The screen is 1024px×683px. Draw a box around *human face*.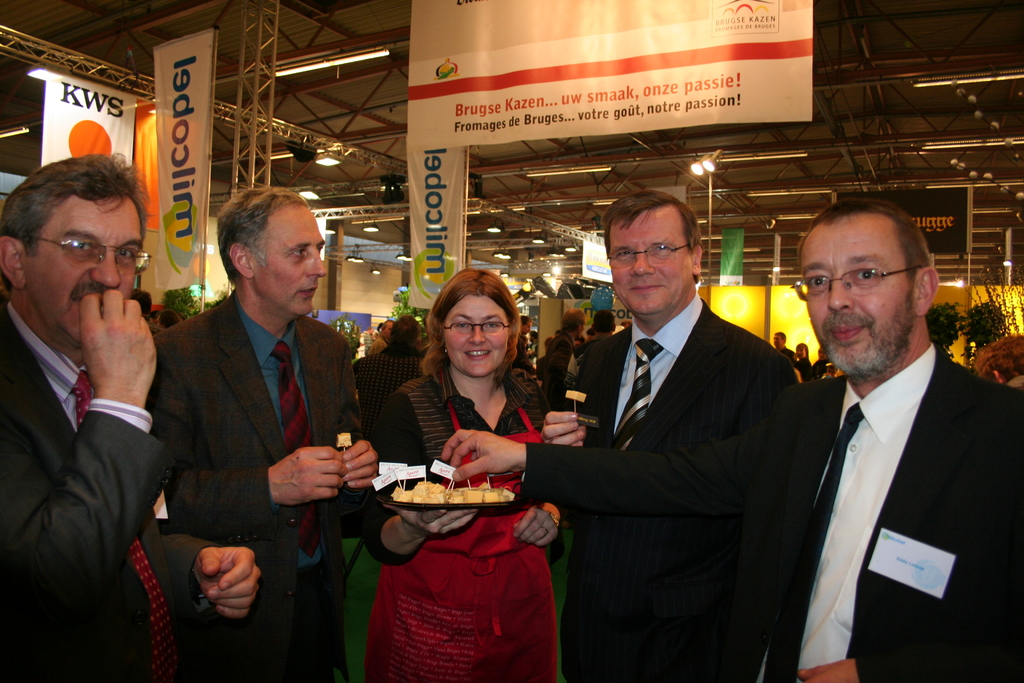
[257,209,325,311].
